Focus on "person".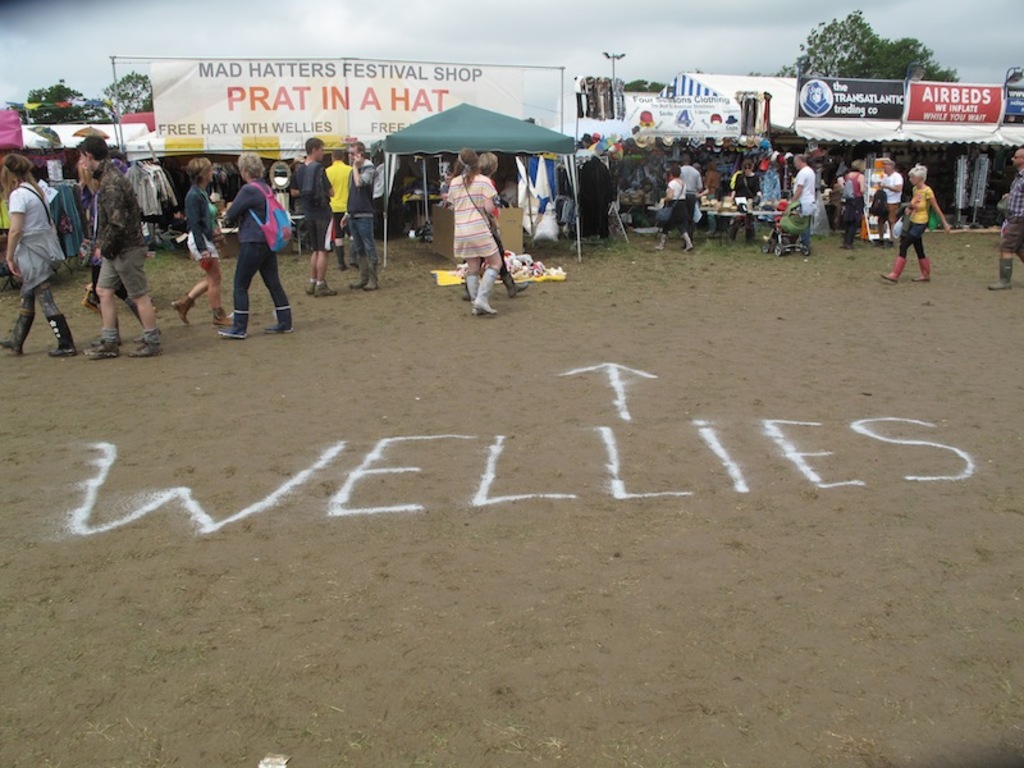
Focused at 457,154,525,297.
